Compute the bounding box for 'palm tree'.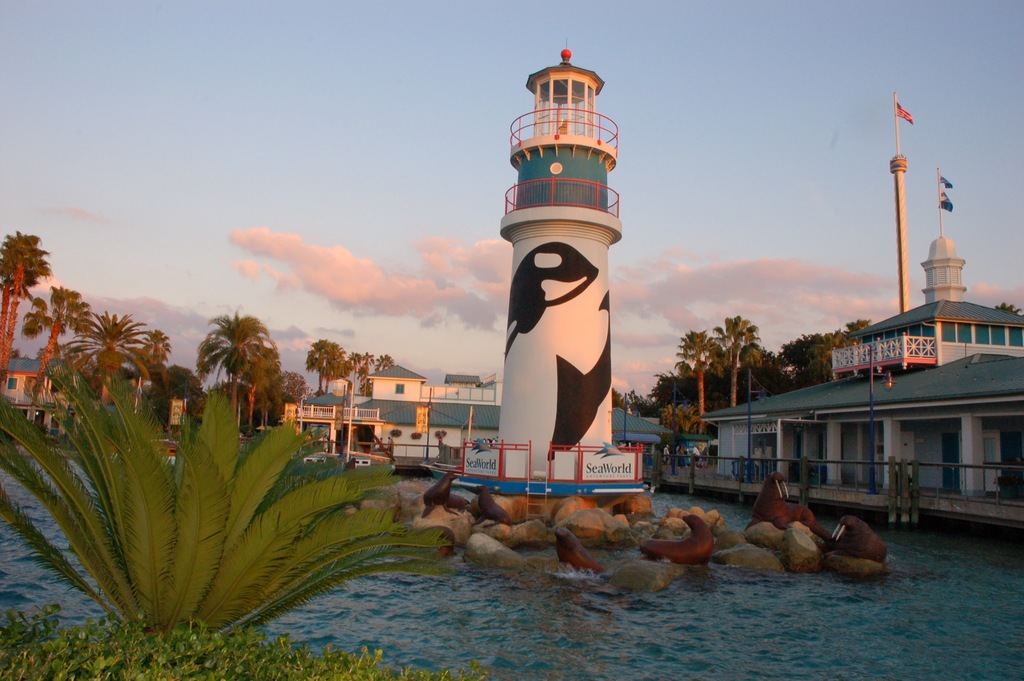
[175,313,284,439].
